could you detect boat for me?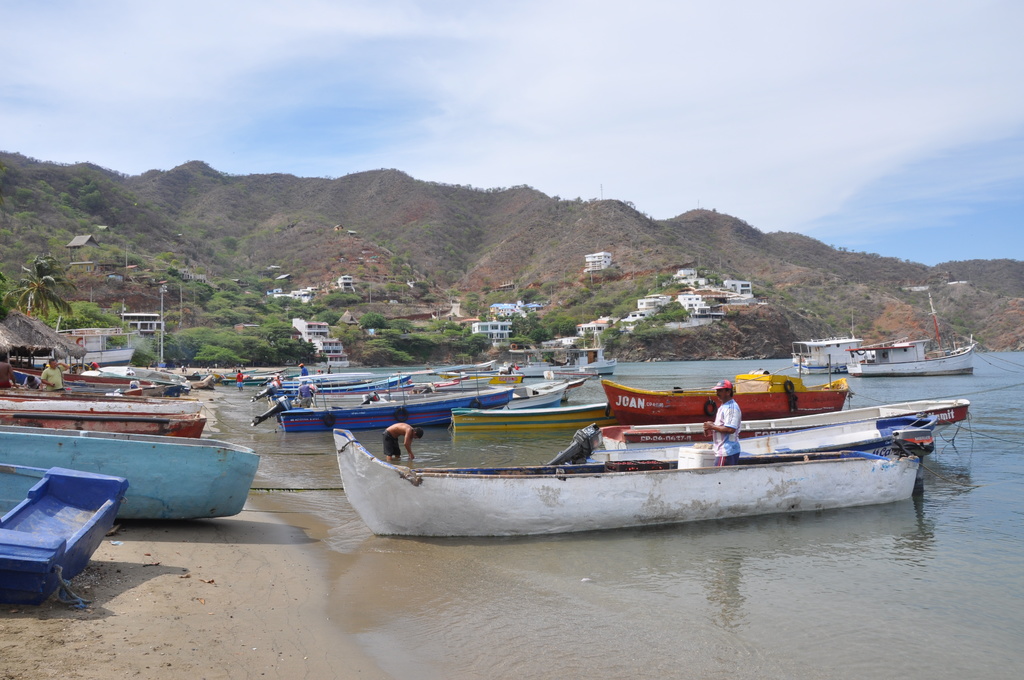
Detection result: box=[0, 401, 205, 439].
